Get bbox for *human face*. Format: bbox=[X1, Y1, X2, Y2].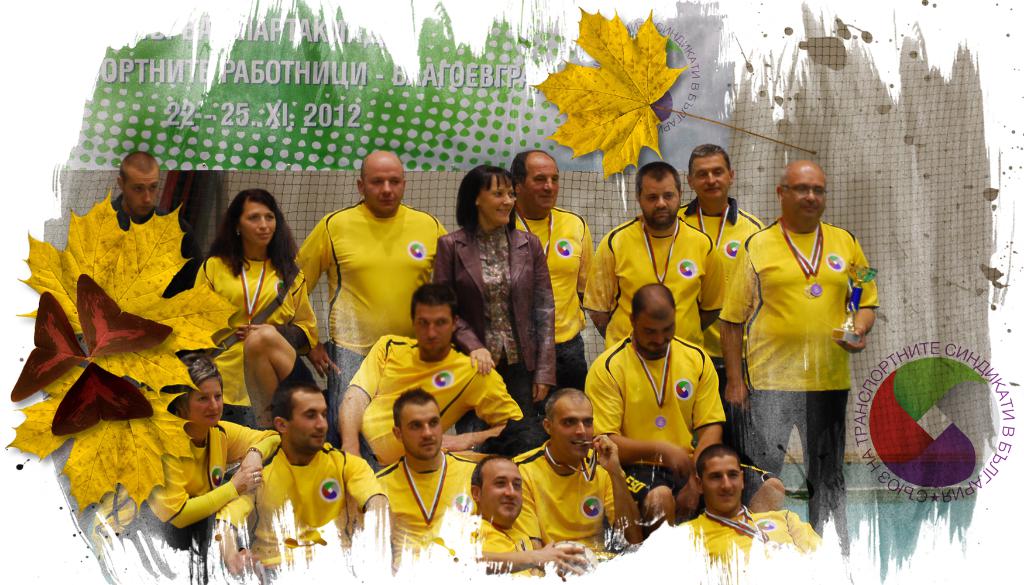
bbox=[554, 395, 592, 460].
